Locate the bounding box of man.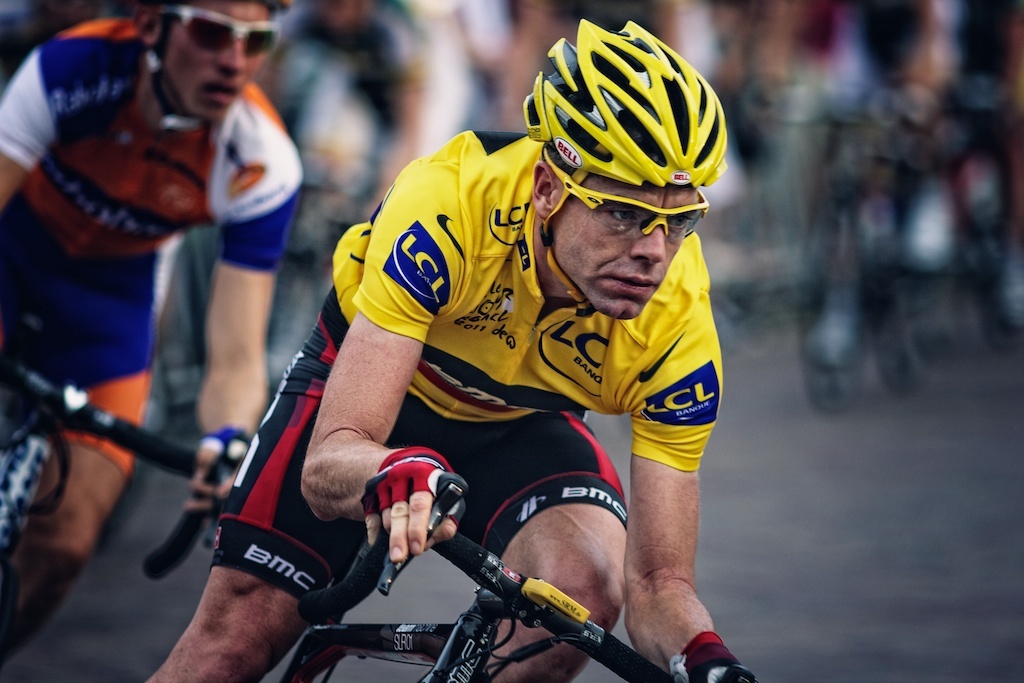
Bounding box: <box>144,23,743,682</box>.
